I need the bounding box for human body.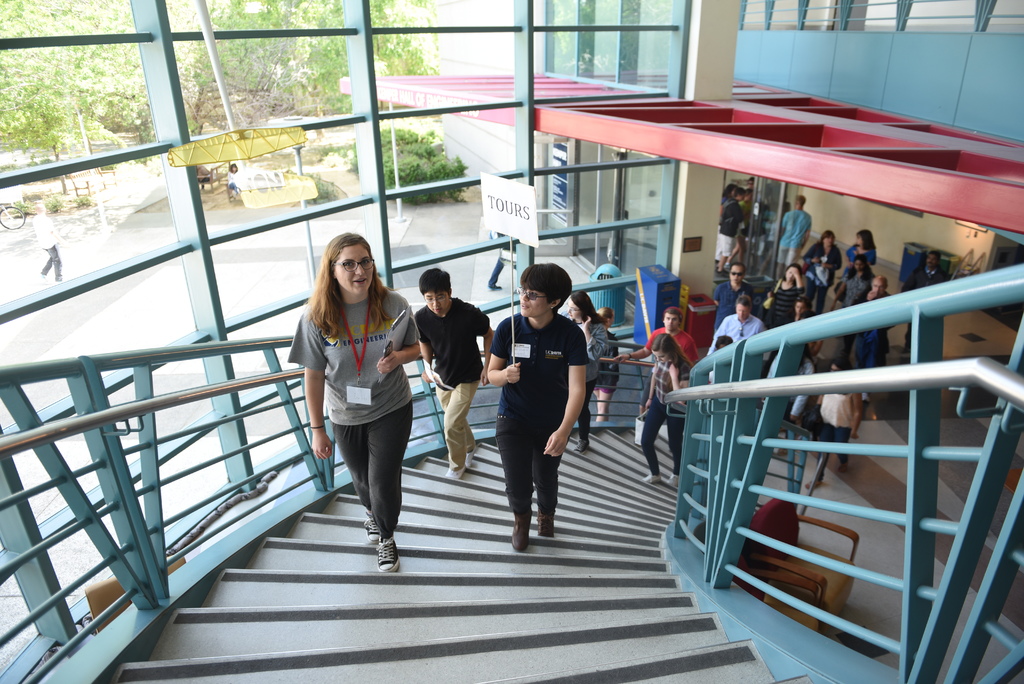
Here it is: (711, 281, 757, 337).
